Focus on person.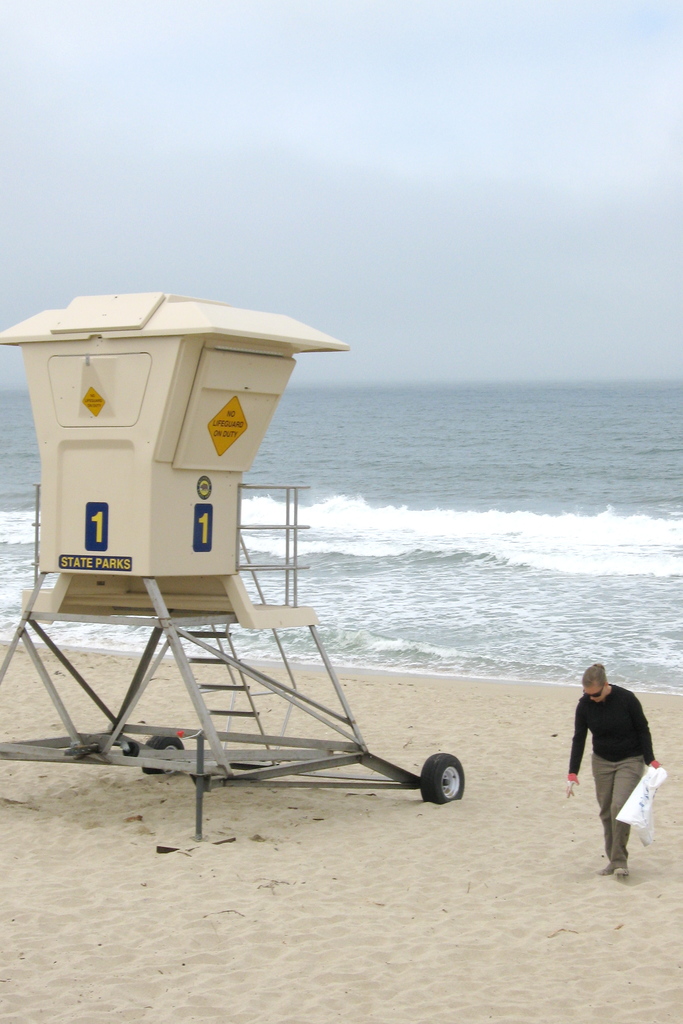
Focused at [x1=577, y1=665, x2=663, y2=879].
